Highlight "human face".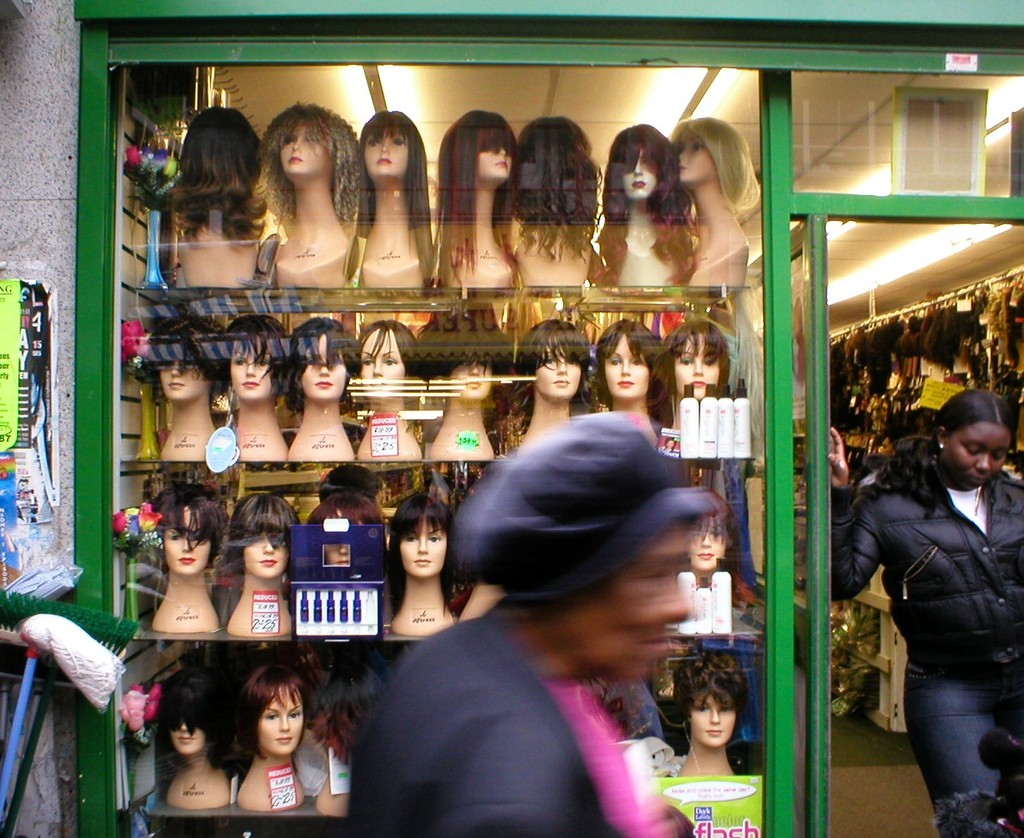
Highlighted region: Rect(363, 125, 404, 175).
